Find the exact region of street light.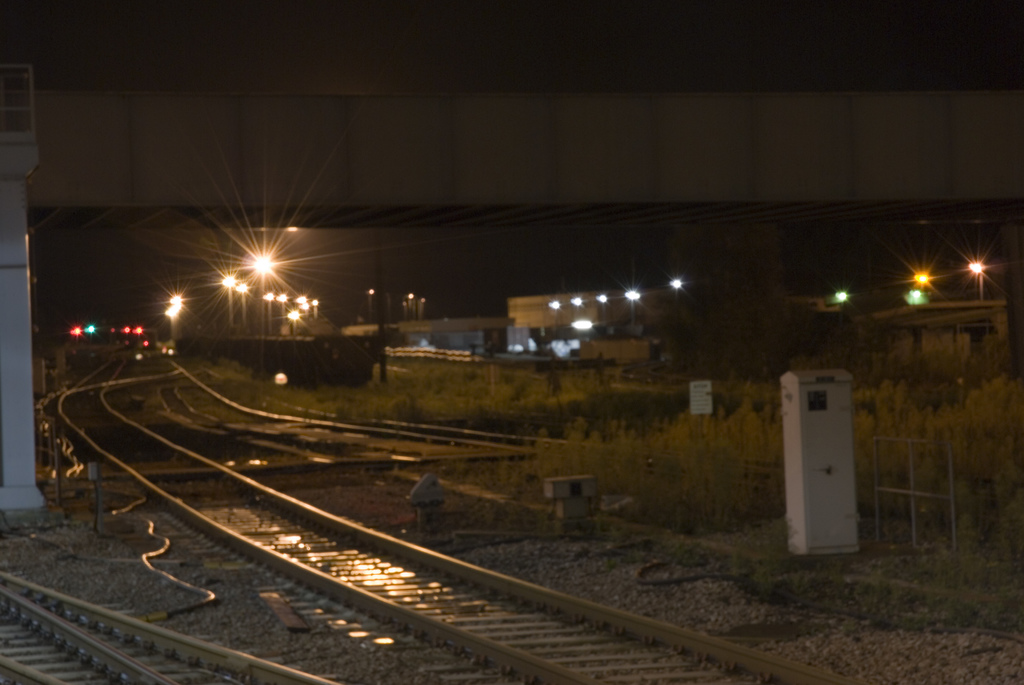
Exact region: locate(965, 259, 984, 301).
